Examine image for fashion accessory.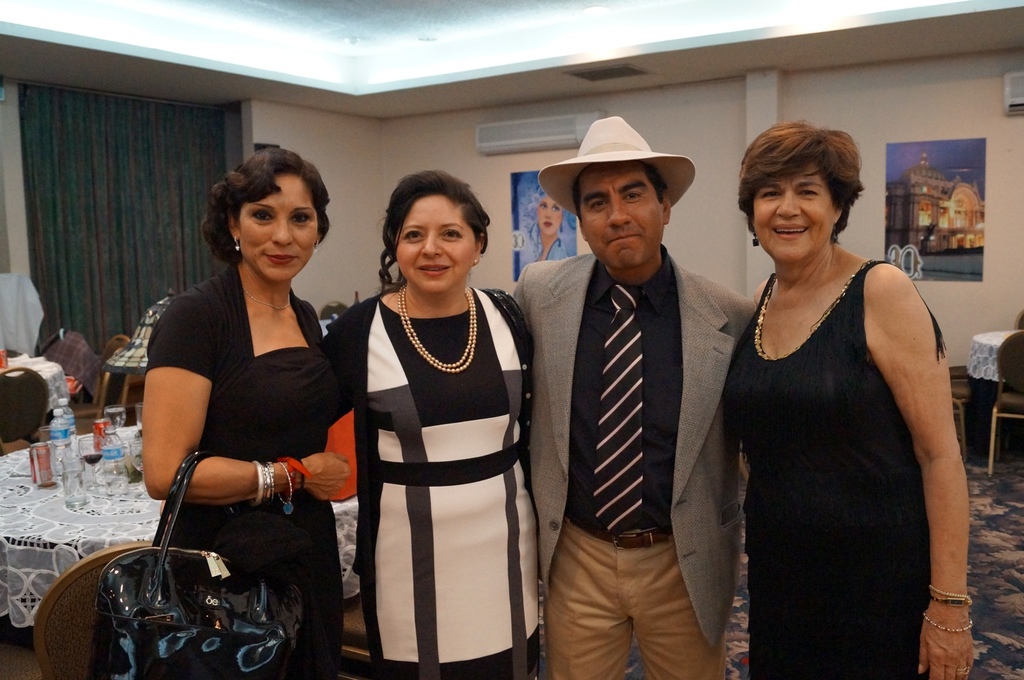
Examination result: Rect(538, 114, 697, 219).
